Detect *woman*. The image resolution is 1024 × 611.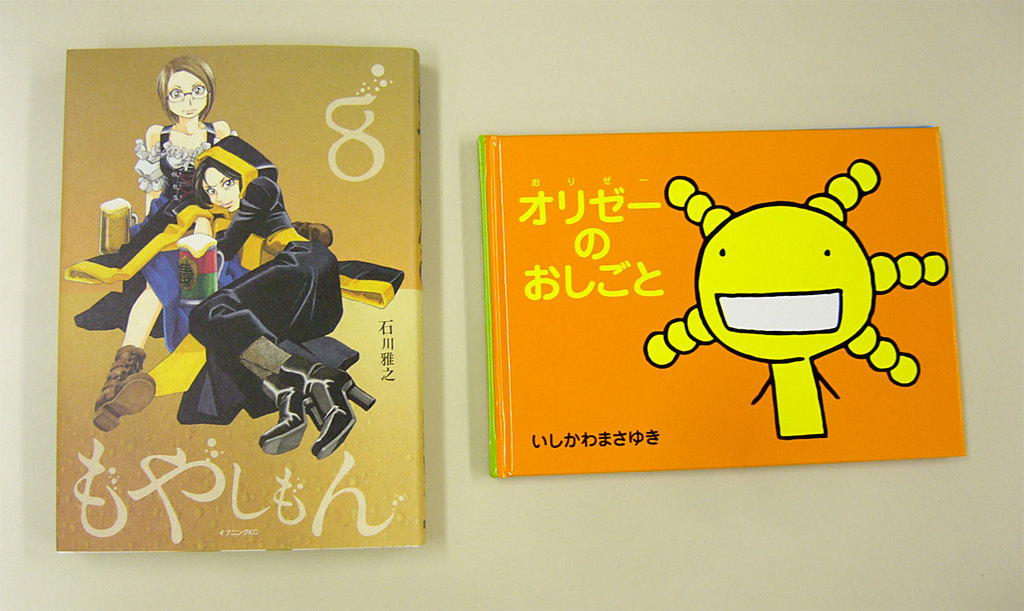
(x1=90, y1=51, x2=337, y2=441).
